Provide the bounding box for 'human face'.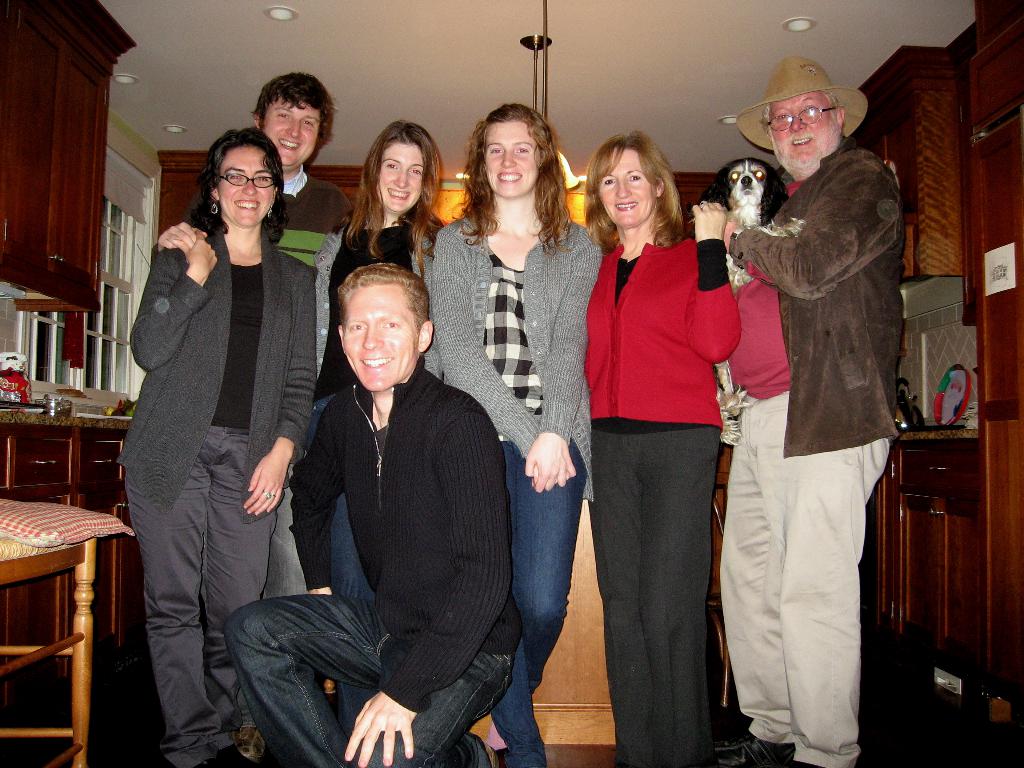
Rect(218, 140, 276, 227).
